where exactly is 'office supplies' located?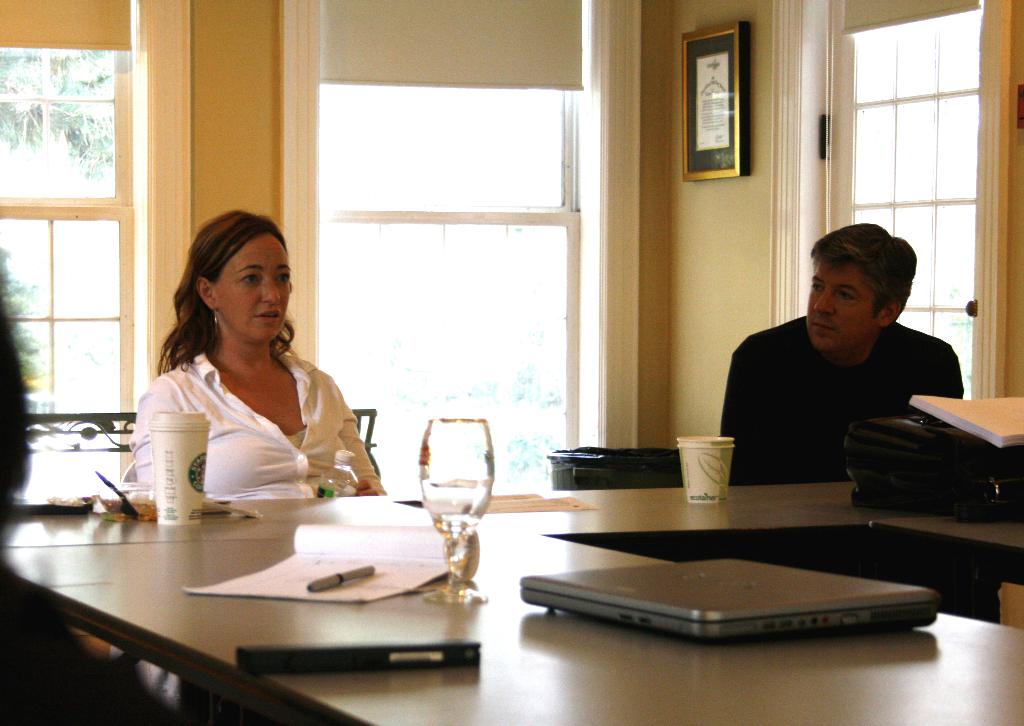
Its bounding box is region(148, 413, 210, 526).
